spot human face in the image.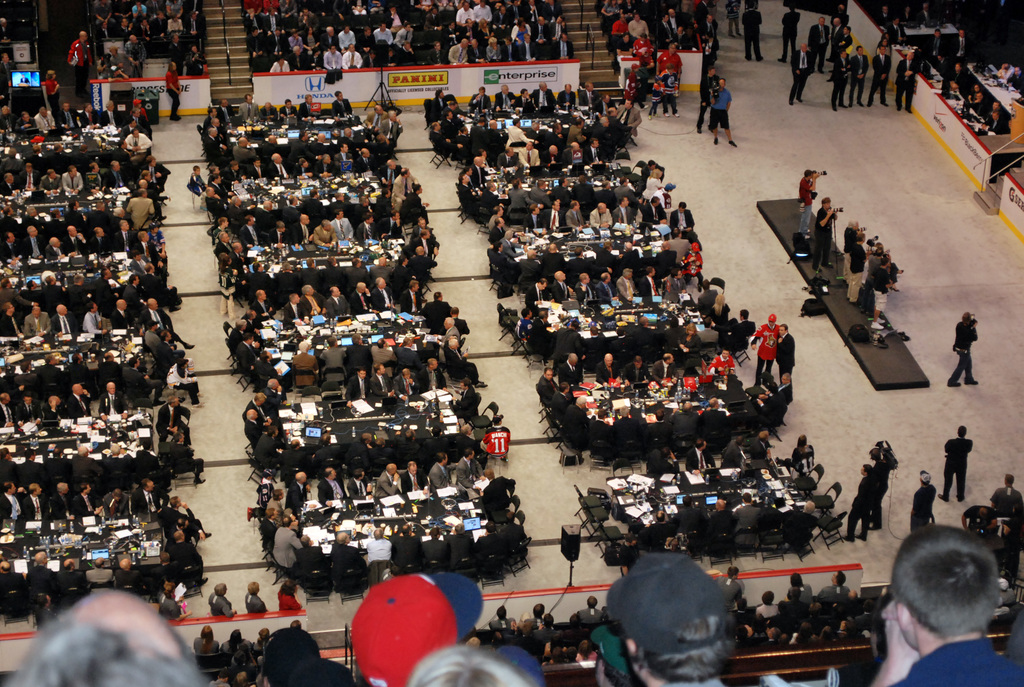
human face found at <box>251,411,259,418</box>.
